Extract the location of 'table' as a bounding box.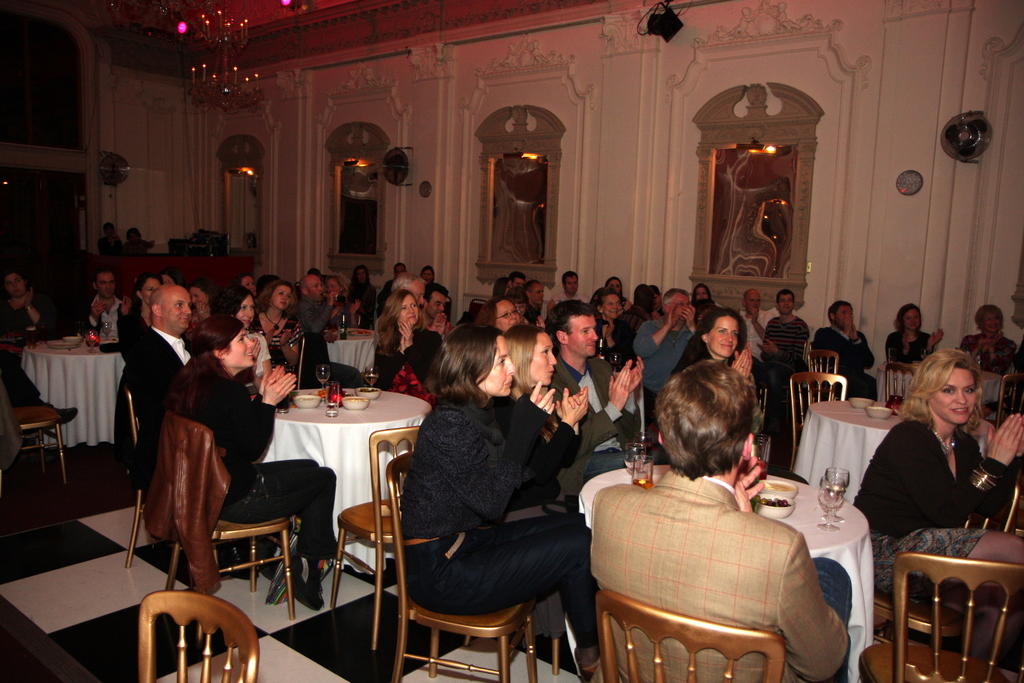
[325, 327, 378, 375].
